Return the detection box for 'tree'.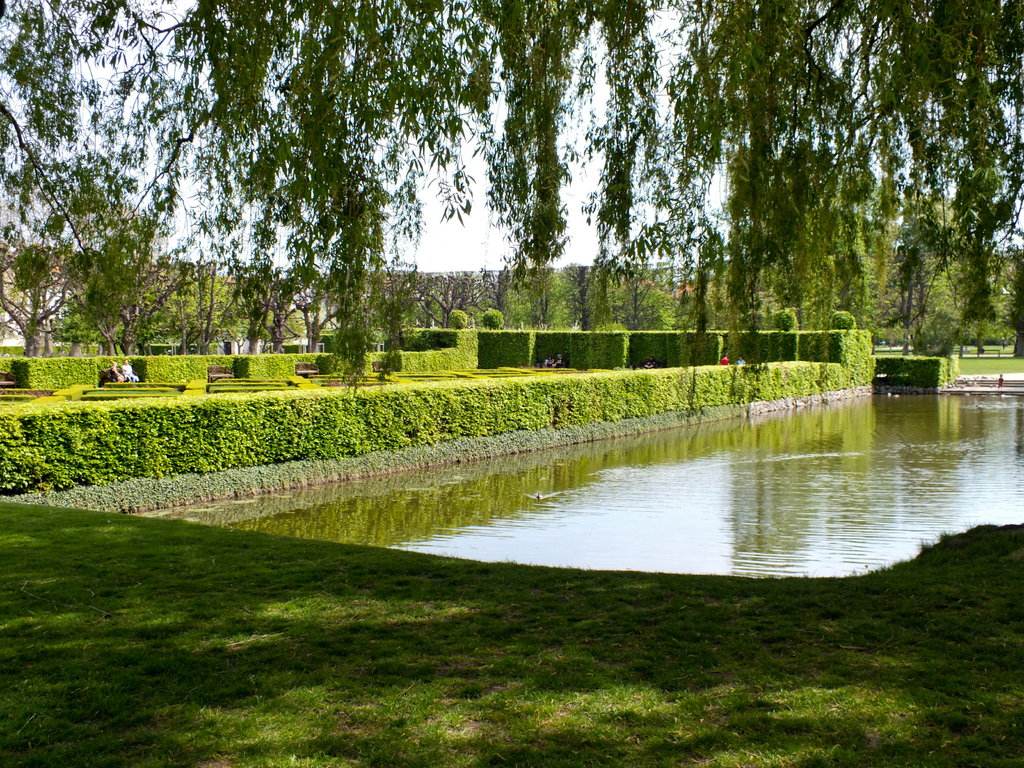
<box>134,262,242,357</box>.
